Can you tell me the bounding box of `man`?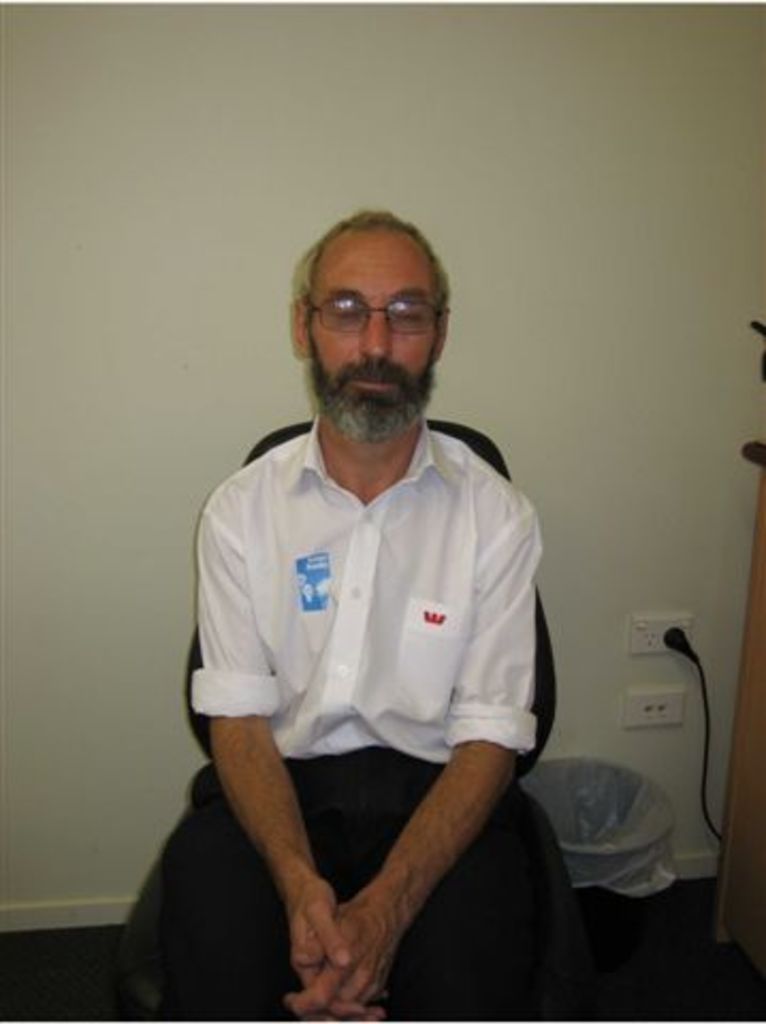
[left=154, top=171, right=595, bottom=1011].
